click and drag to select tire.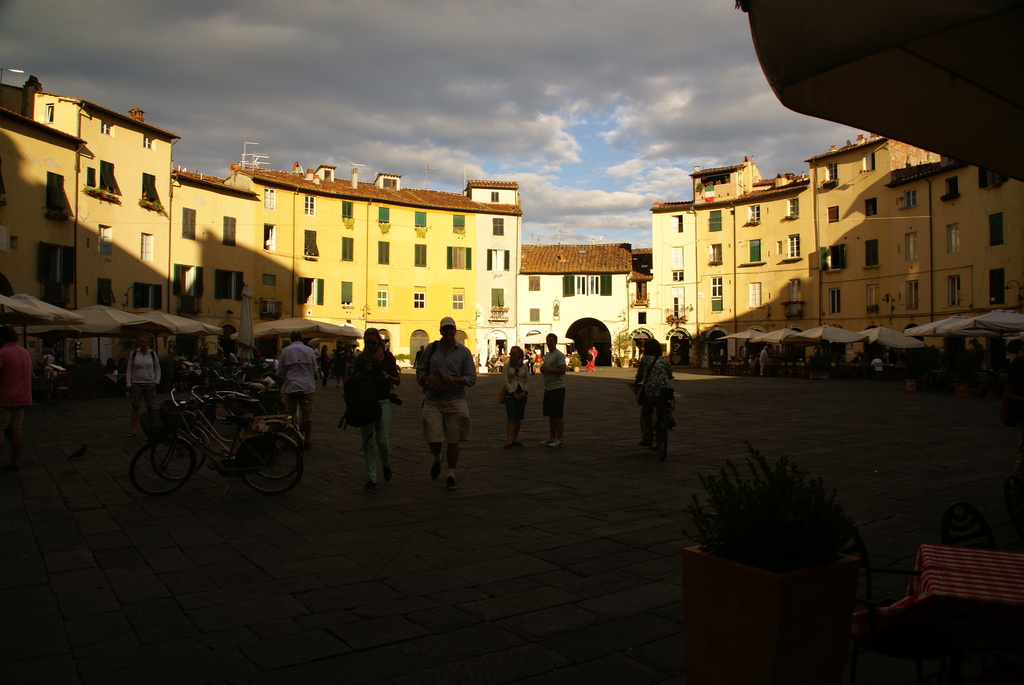
Selection: {"x1": 156, "y1": 423, "x2": 212, "y2": 479}.
